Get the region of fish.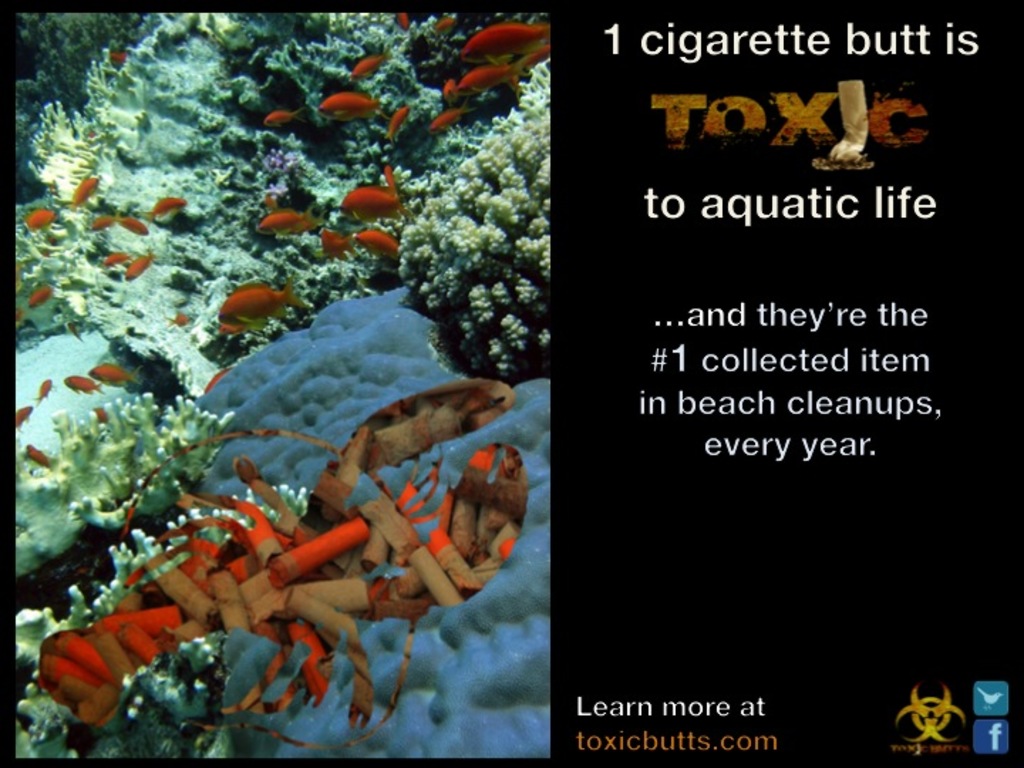
Rect(24, 284, 53, 306).
